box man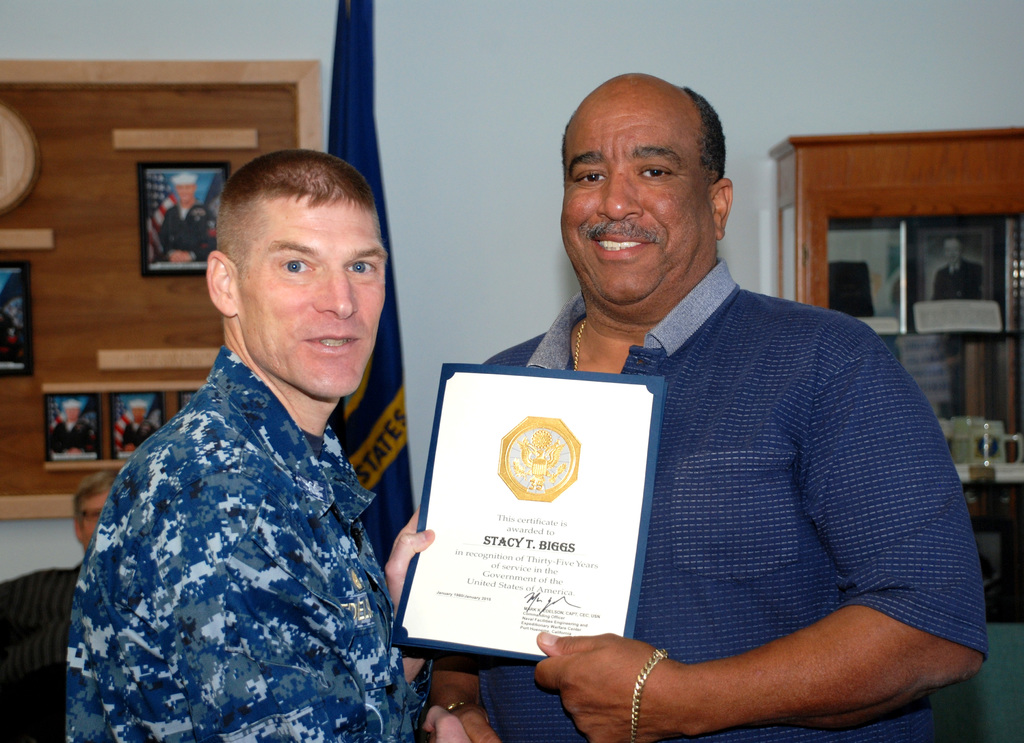
pyautogui.locateOnScreen(51, 401, 99, 454)
